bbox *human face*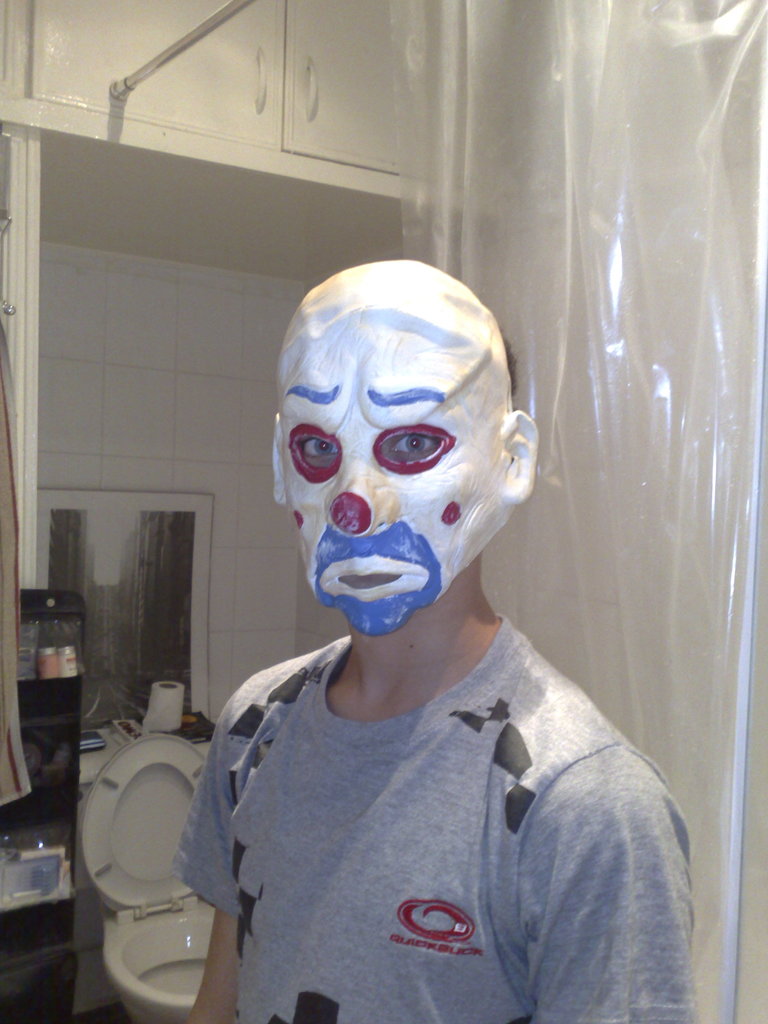
[282,328,499,633]
